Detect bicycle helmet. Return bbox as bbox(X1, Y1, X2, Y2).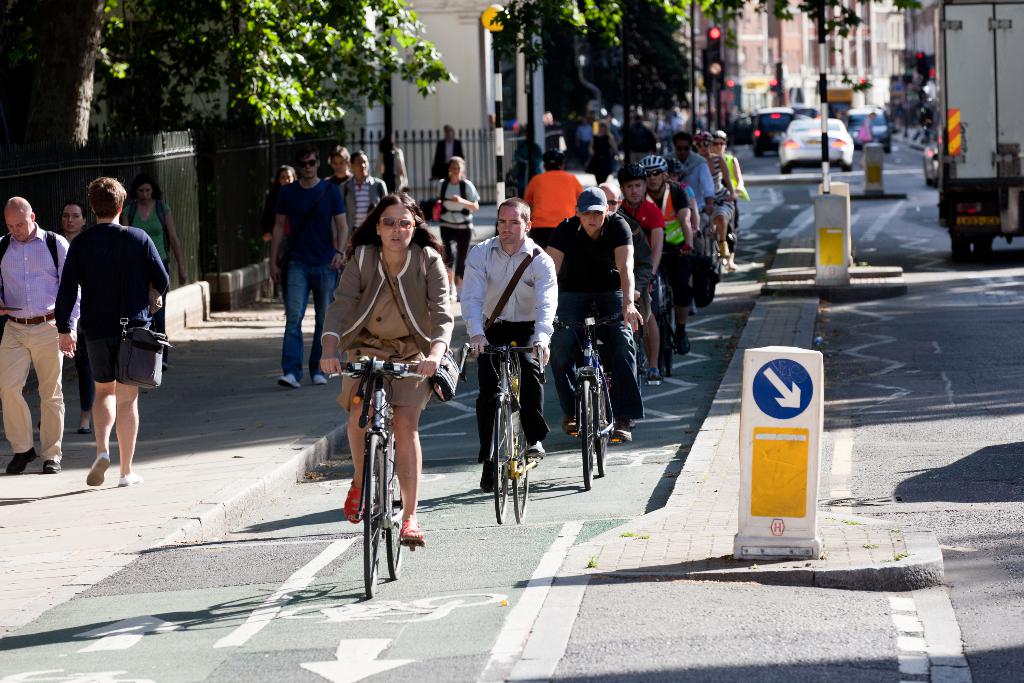
bbox(638, 151, 671, 169).
